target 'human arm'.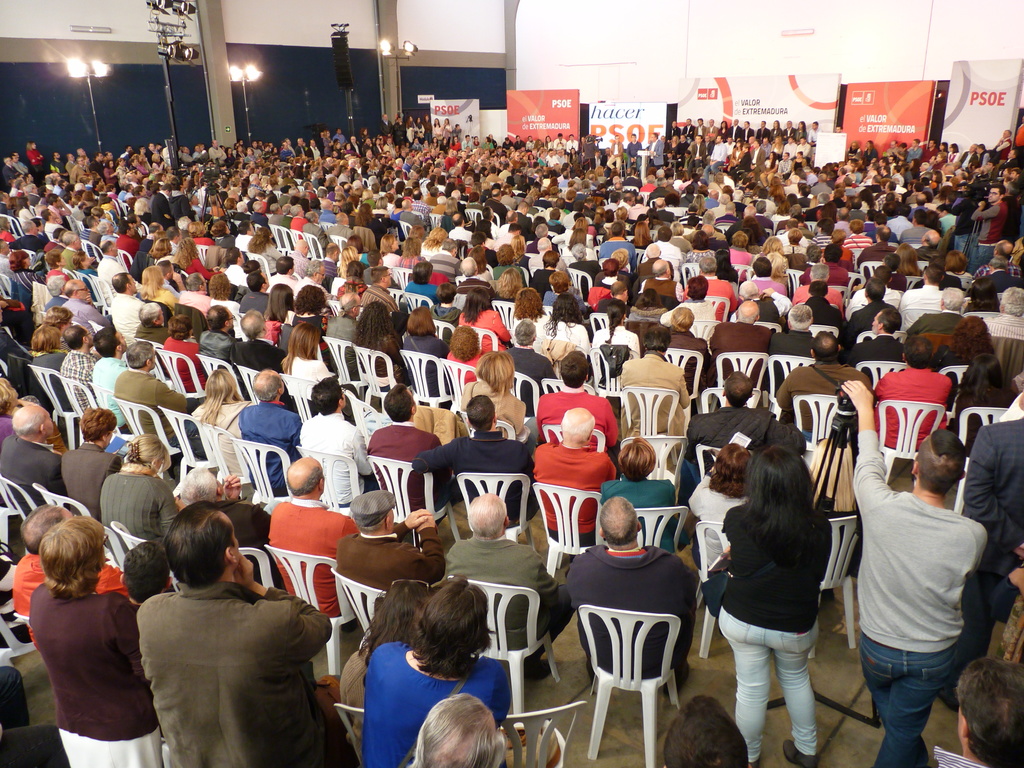
Target region: pyautogui.locateOnScreen(529, 548, 564, 620).
